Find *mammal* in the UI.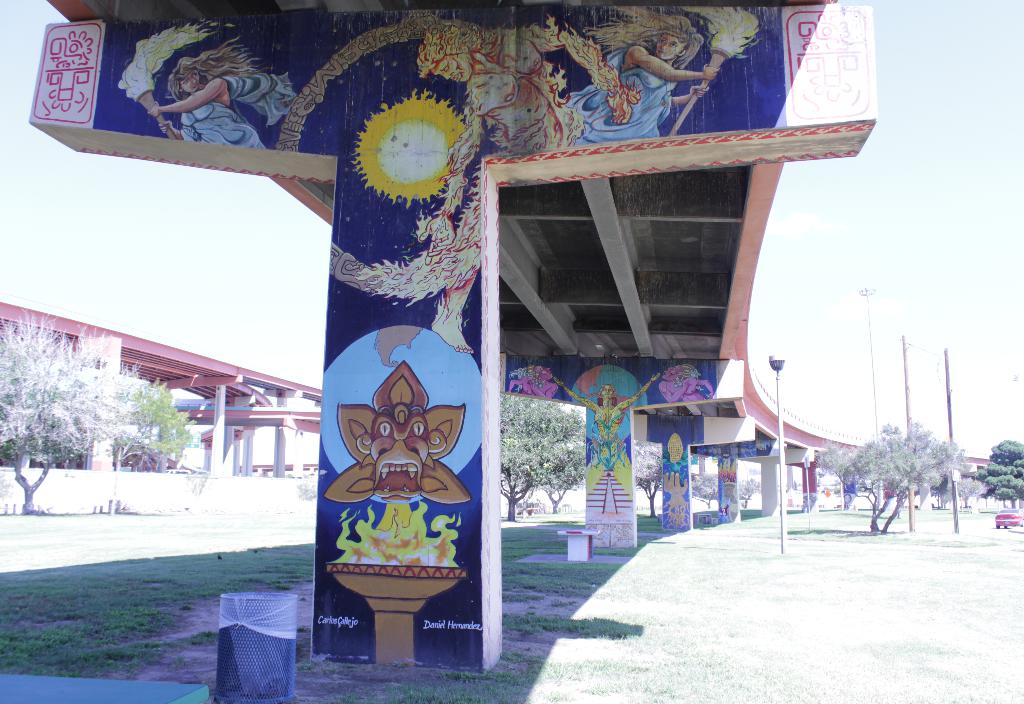
UI element at left=506, top=365, right=561, bottom=403.
